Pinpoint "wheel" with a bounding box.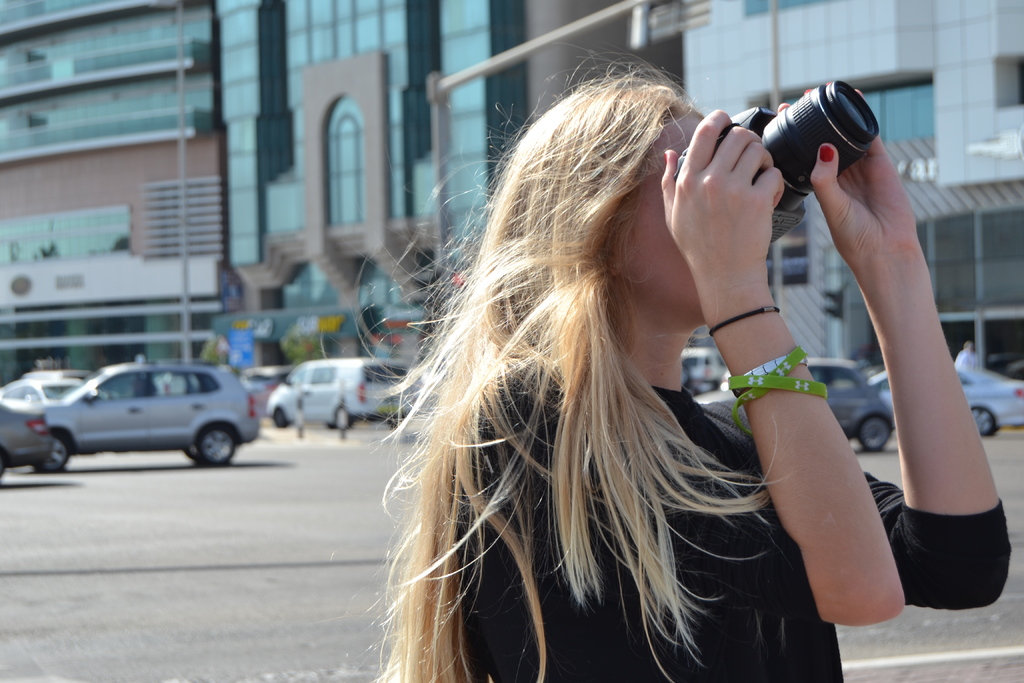
(333, 412, 353, 432).
